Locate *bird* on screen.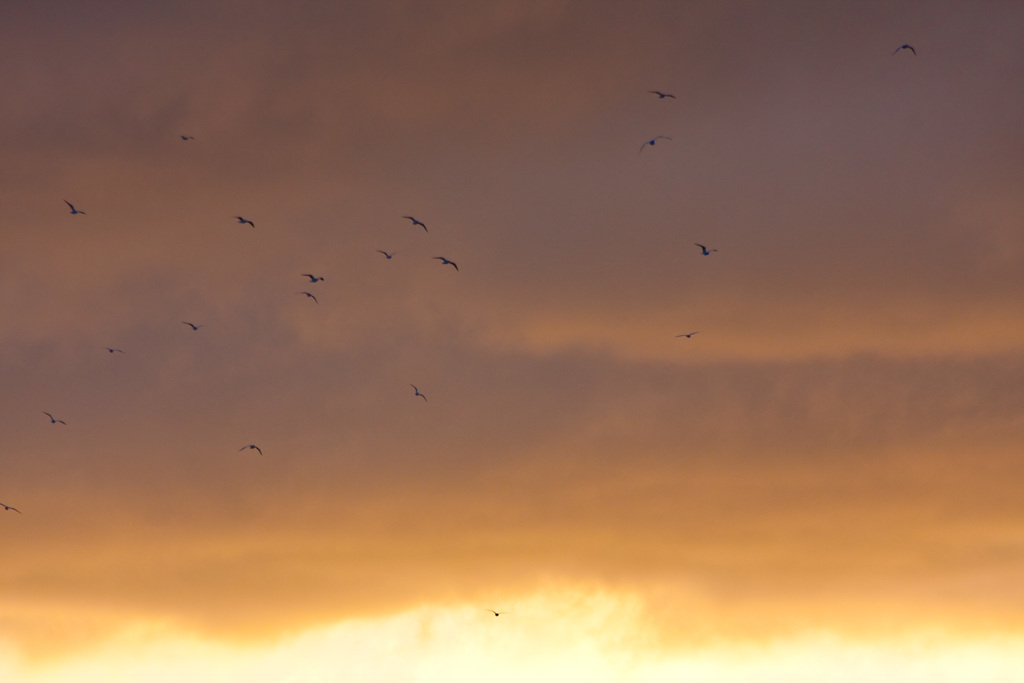
On screen at [left=179, top=317, right=201, bottom=333].
